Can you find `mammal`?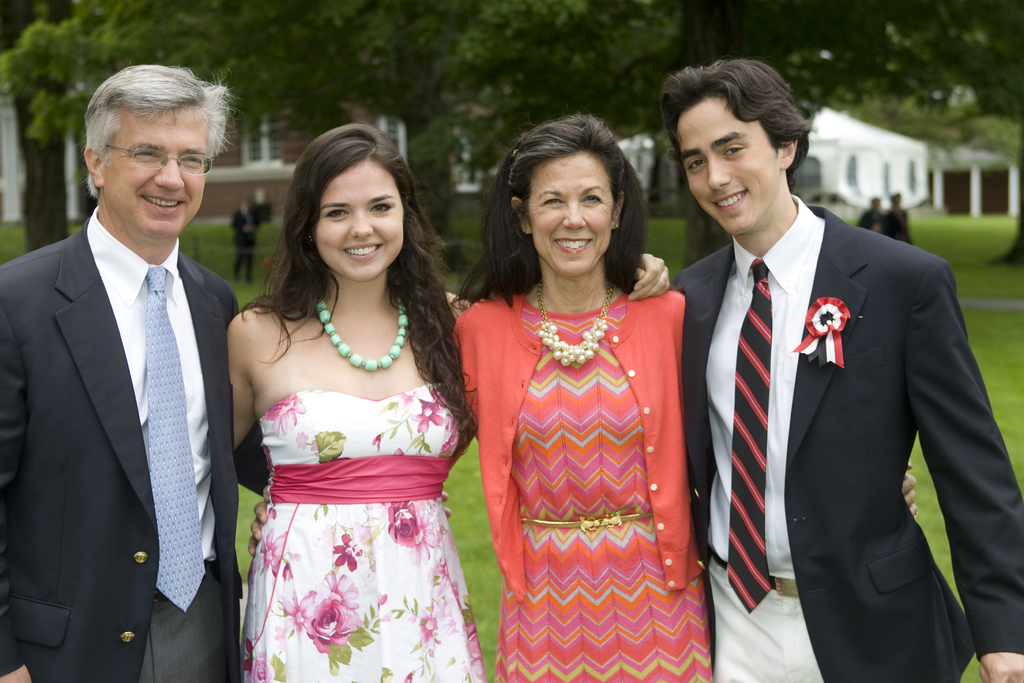
Yes, bounding box: Rect(228, 197, 260, 283).
